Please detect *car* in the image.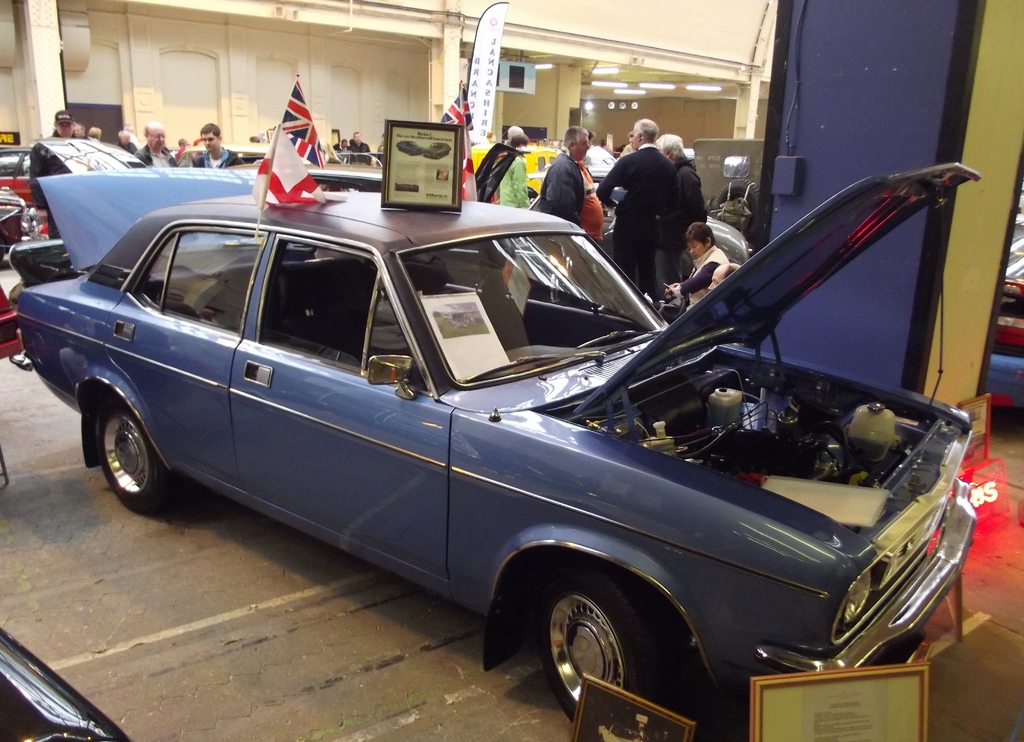
<region>0, 145, 43, 209</region>.
